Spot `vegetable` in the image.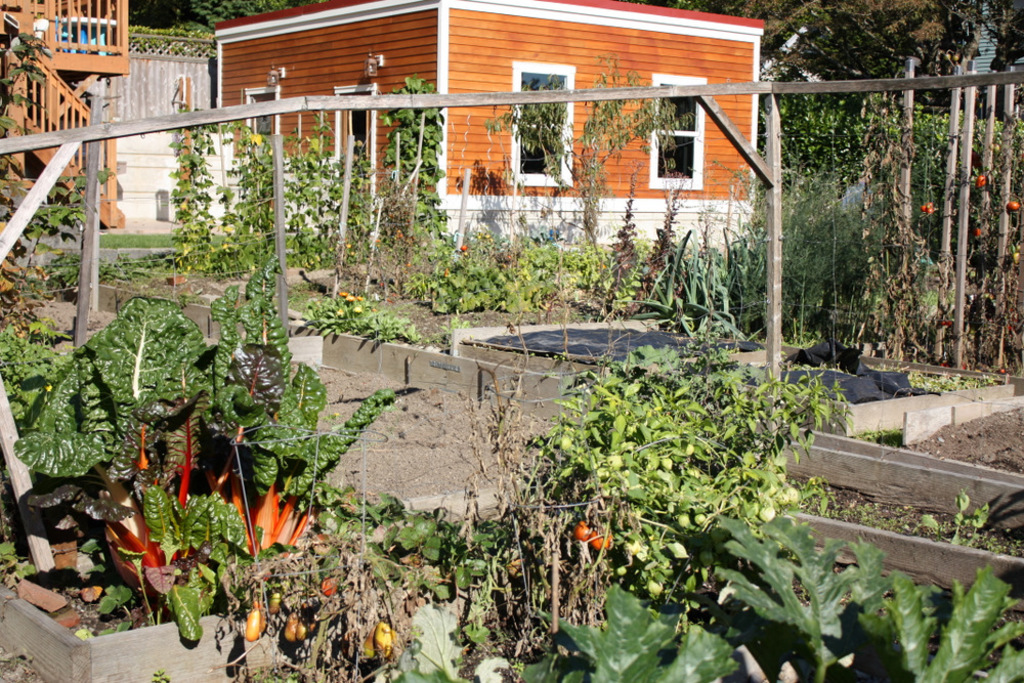
`vegetable` found at x1=571 y1=522 x2=589 y2=542.
